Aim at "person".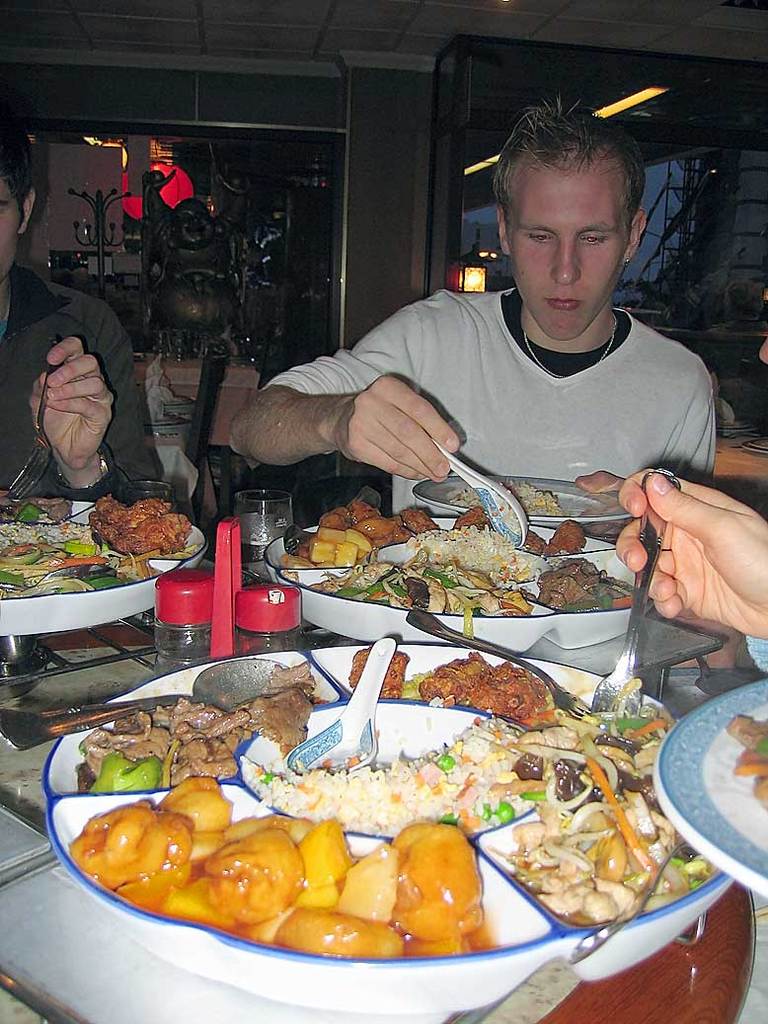
Aimed at (618, 275, 767, 654).
